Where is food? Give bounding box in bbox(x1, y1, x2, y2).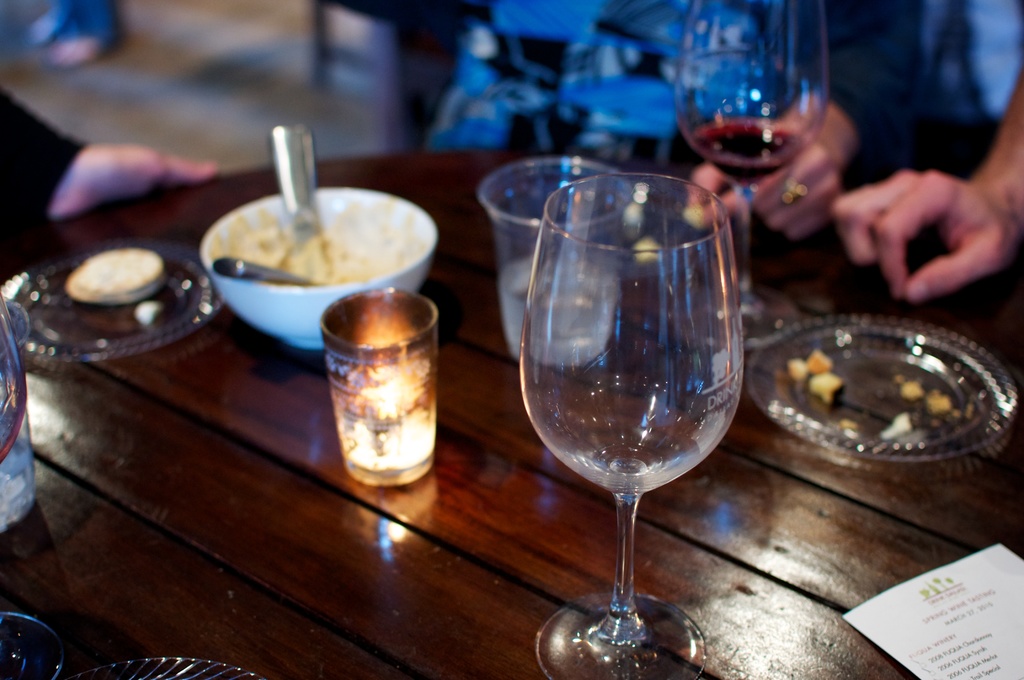
bbox(68, 247, 168, 305).
